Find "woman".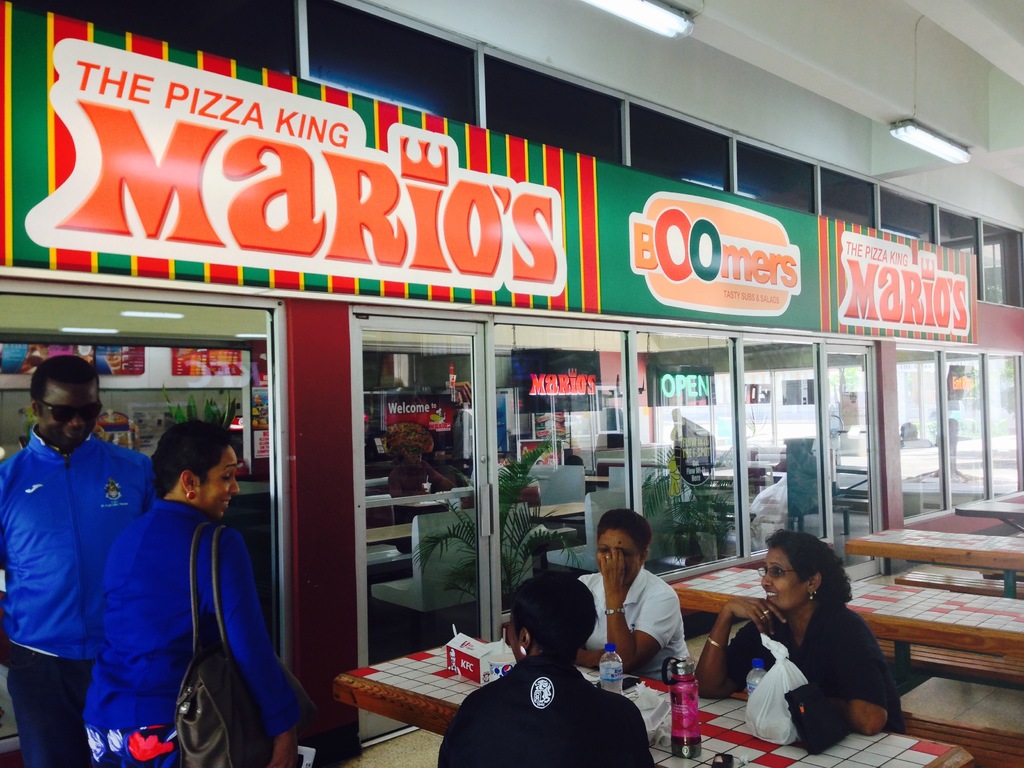
<bbox>77, 417, 321, 767</bbox>.
